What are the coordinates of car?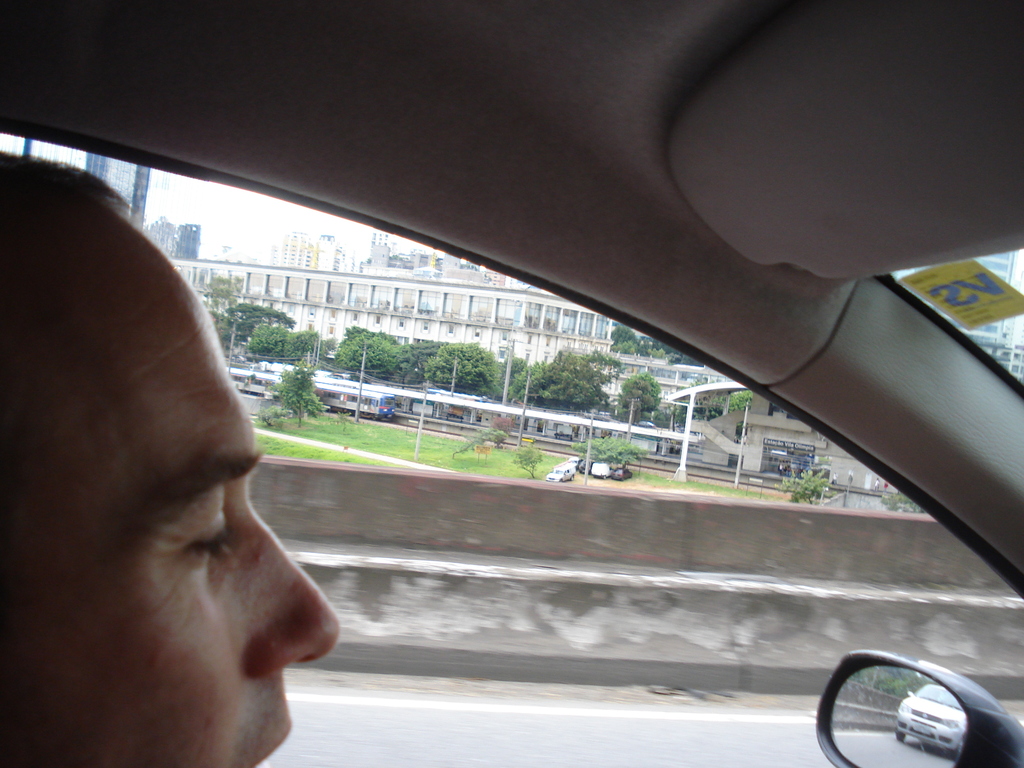
545:461:577:483.
